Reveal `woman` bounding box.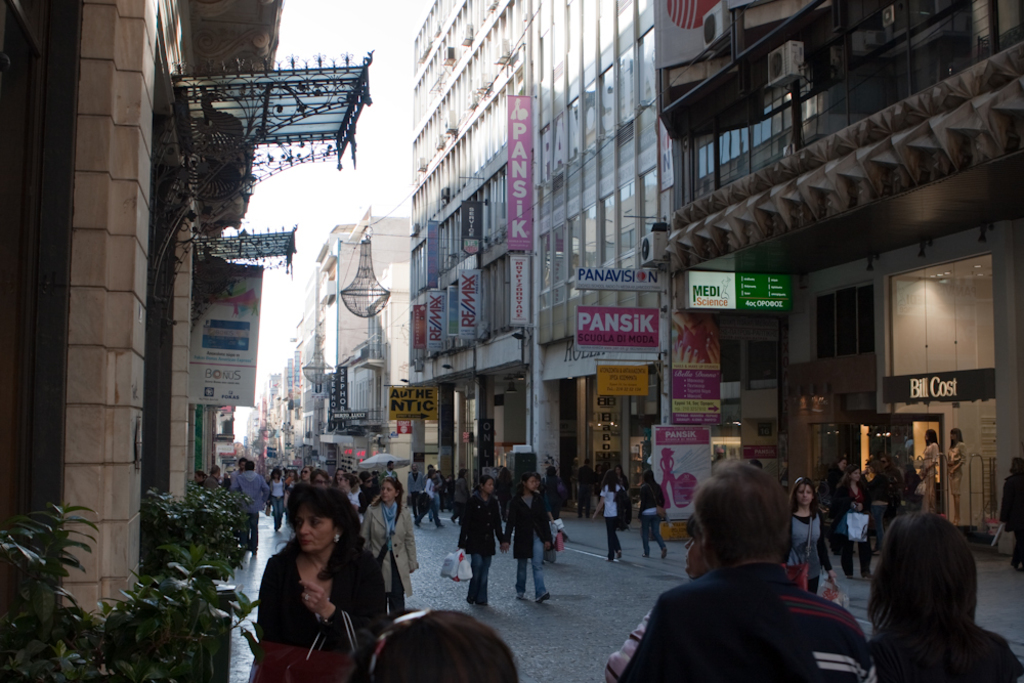
Revealed: (left=790, top=479, right=837, bottom=596).
